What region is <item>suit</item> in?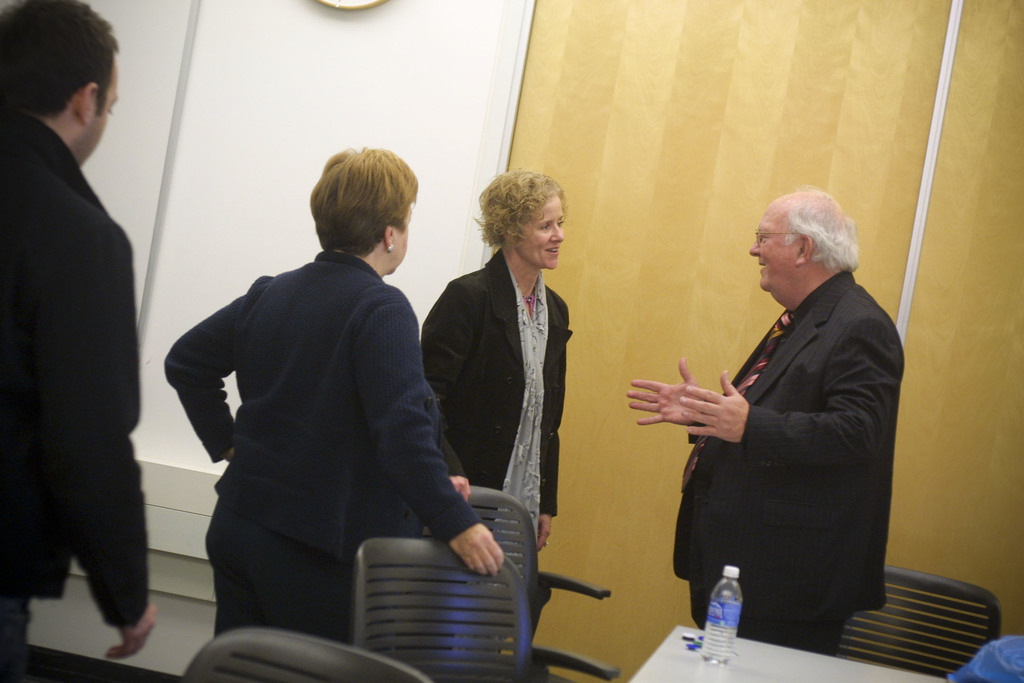
<box>419,245,562,518</box>.
